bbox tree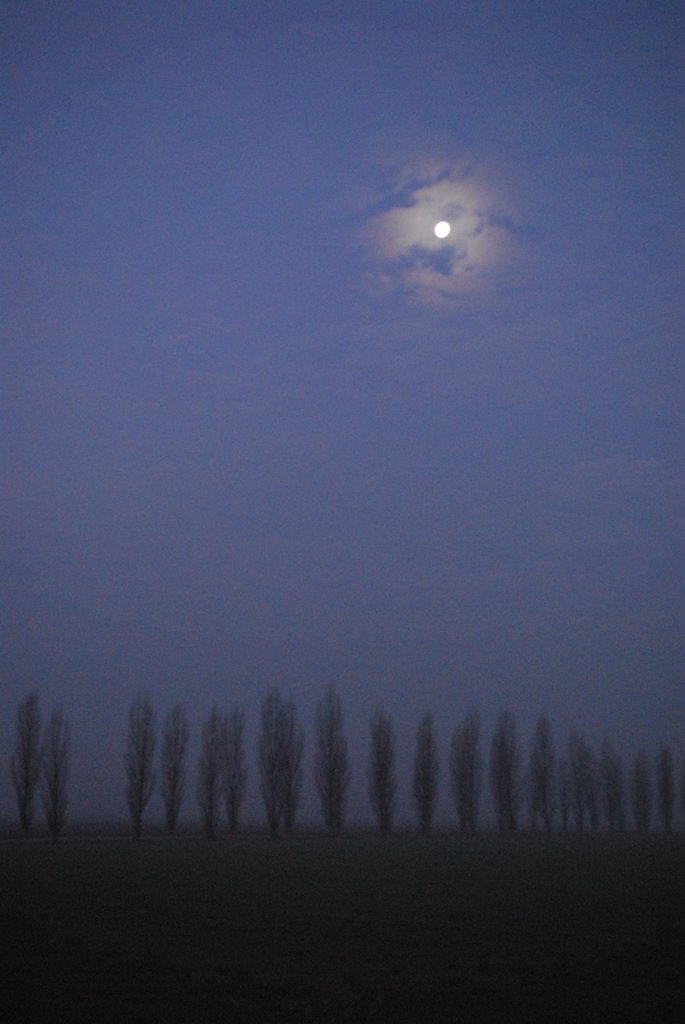
4, 697, 45, 844
